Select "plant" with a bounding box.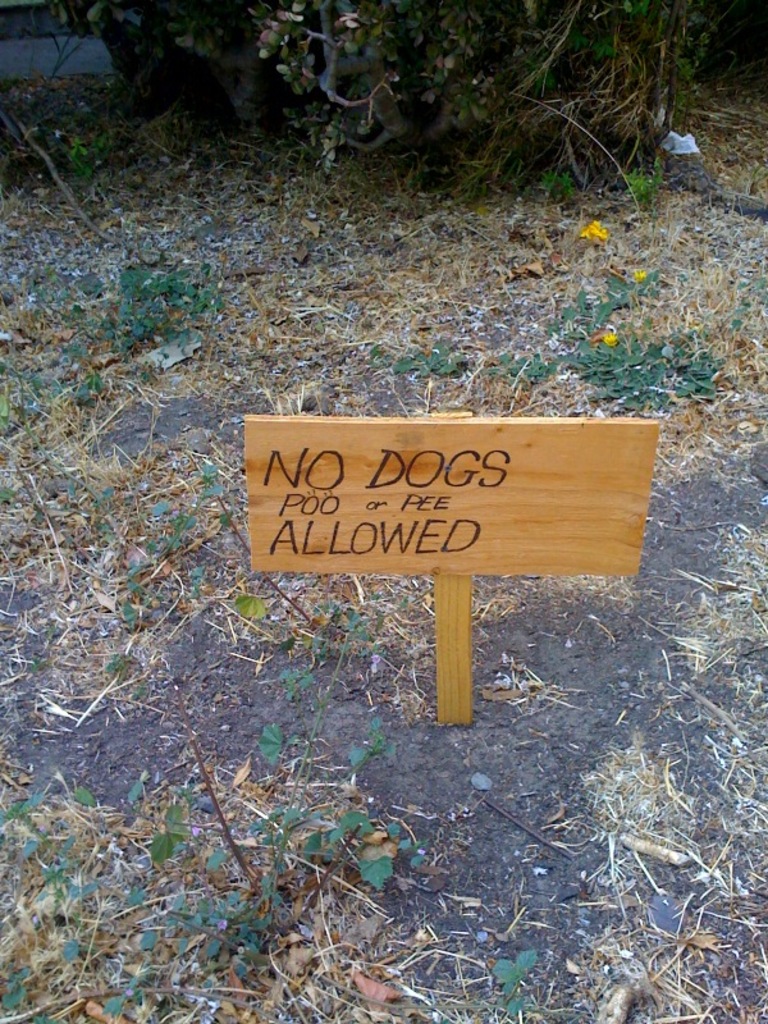
x1=494, y1=946, x2=553, y2=1019.
